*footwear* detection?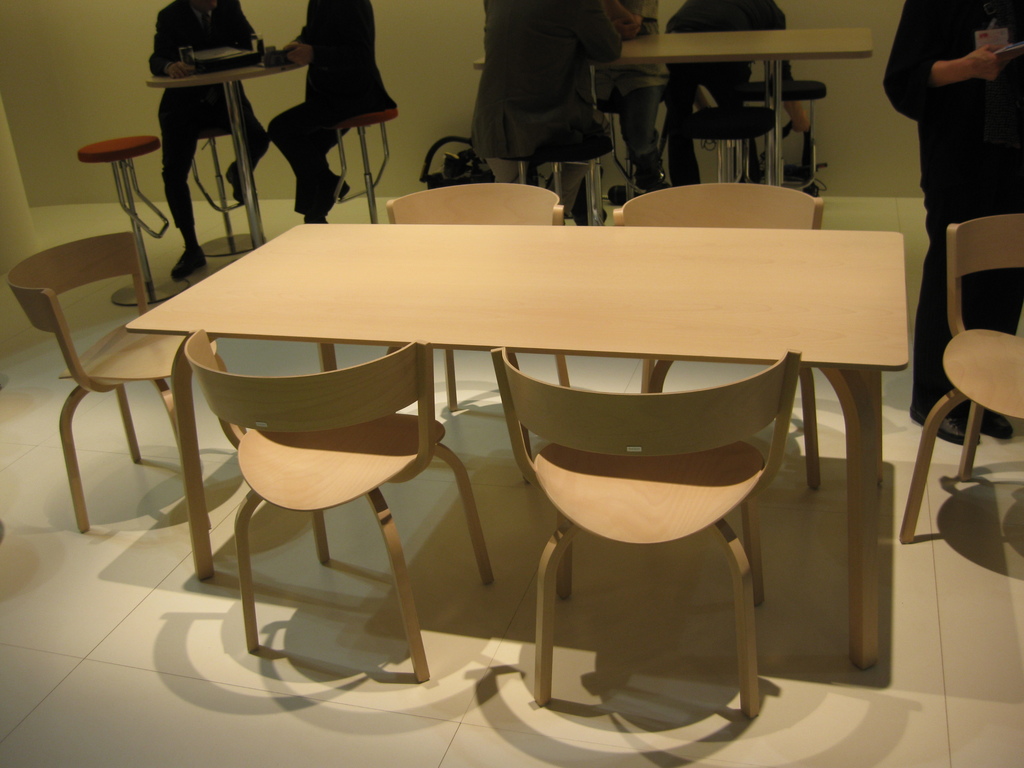
Rect(170, 246, 211, 279)
